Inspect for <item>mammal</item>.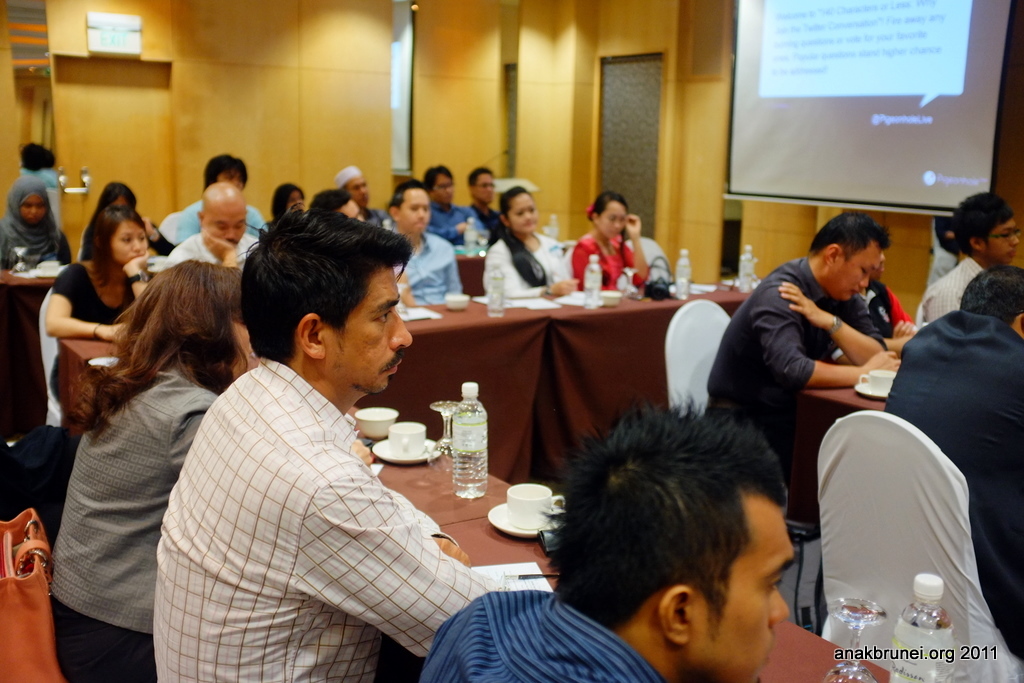
Inspection: x1=467 y1=167 x2=499 y2=232.
